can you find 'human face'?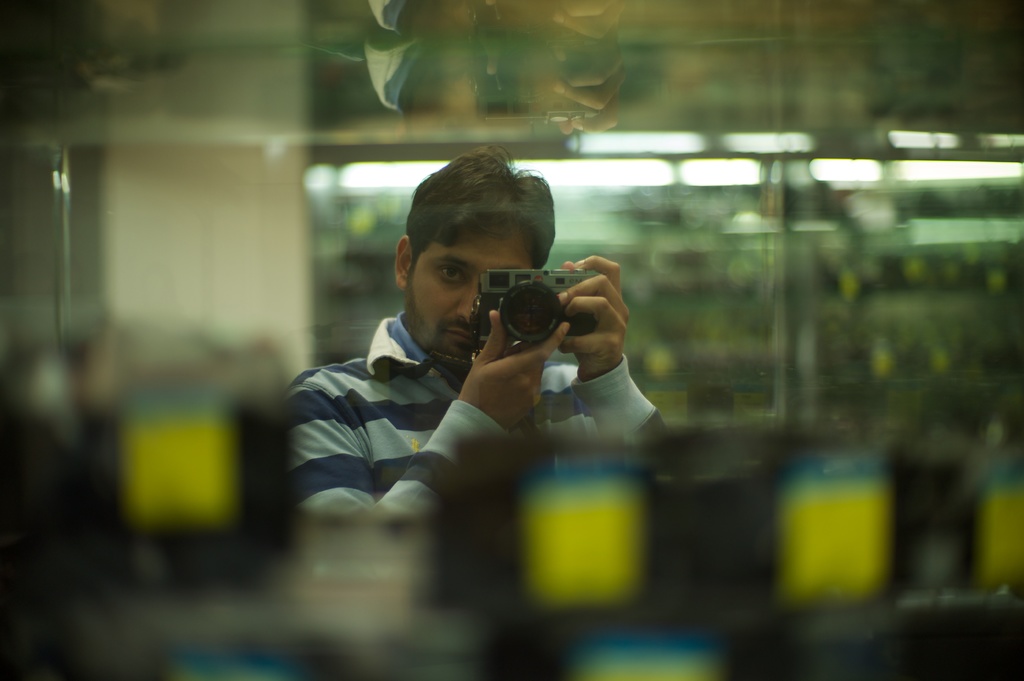
Yes, bounding box: [405, 216, 539, 361].
